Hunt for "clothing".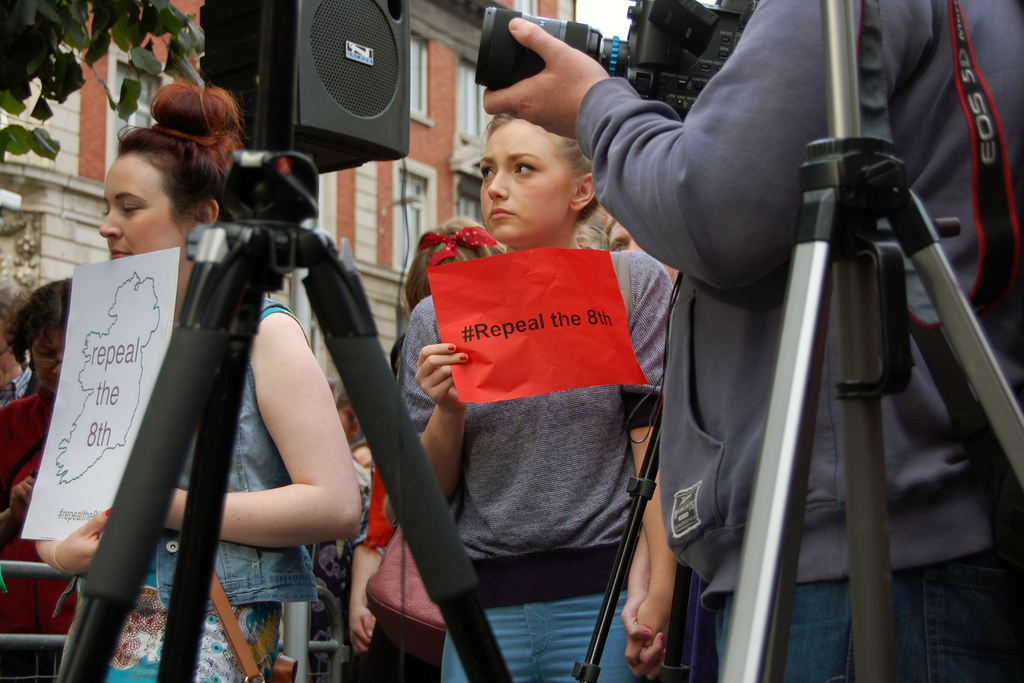
Hunted down at [x1=579, y1=0, x2=1023, y2=682].
